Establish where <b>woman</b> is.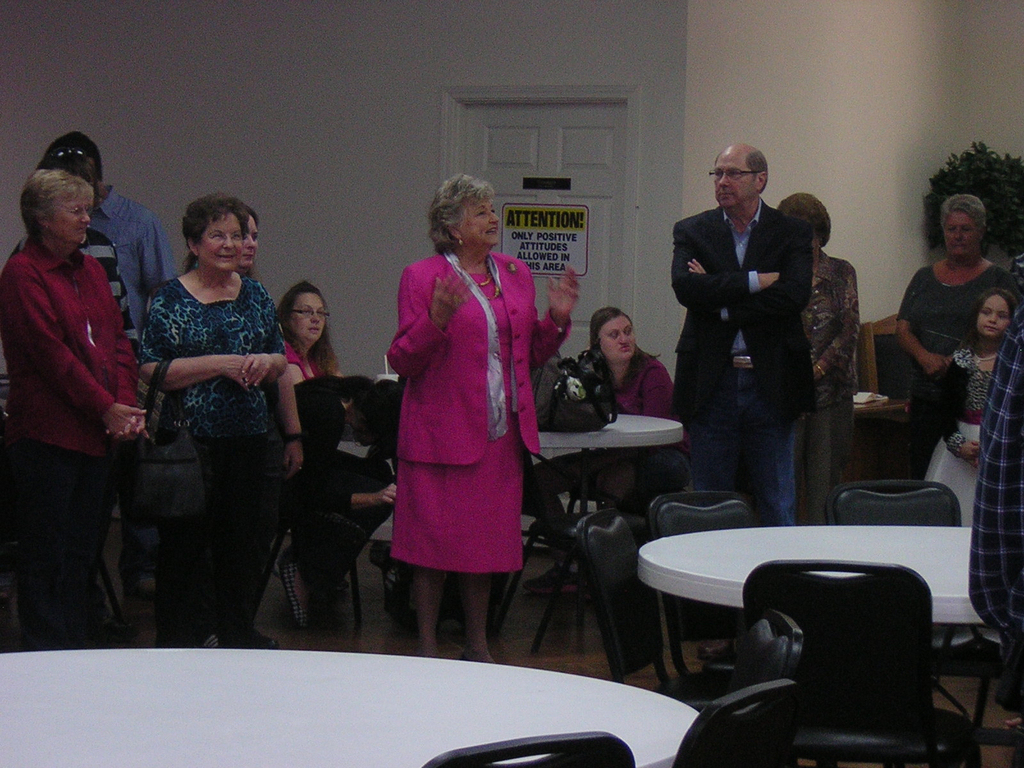
Established at bbox=(899, 188, 1023, 479).
